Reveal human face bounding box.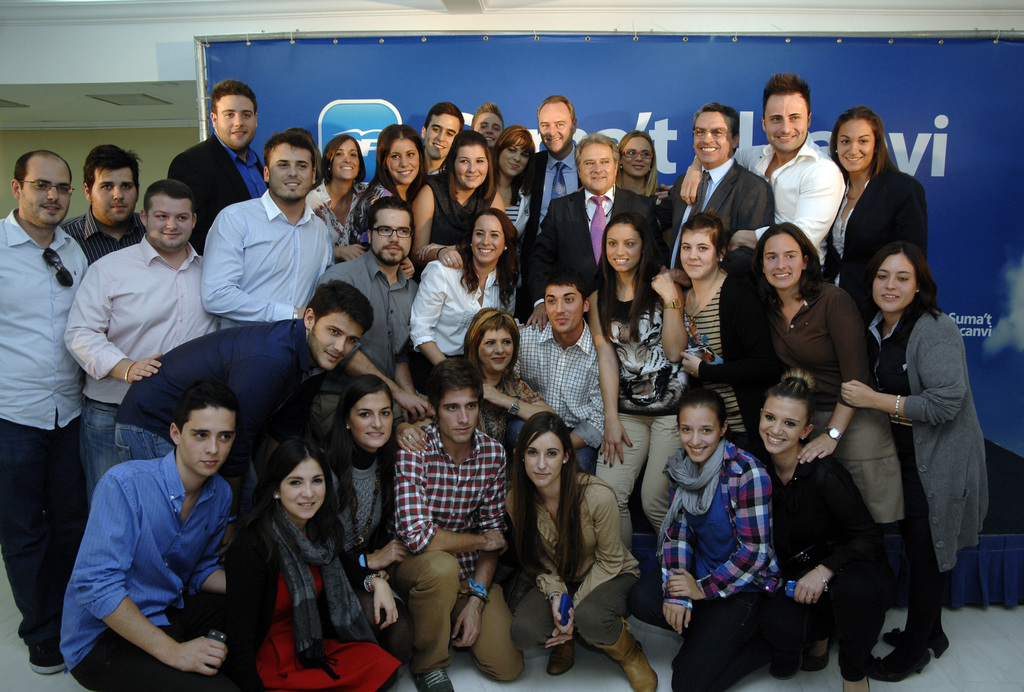
Revealed: crop(837, 119, 875, 170).
